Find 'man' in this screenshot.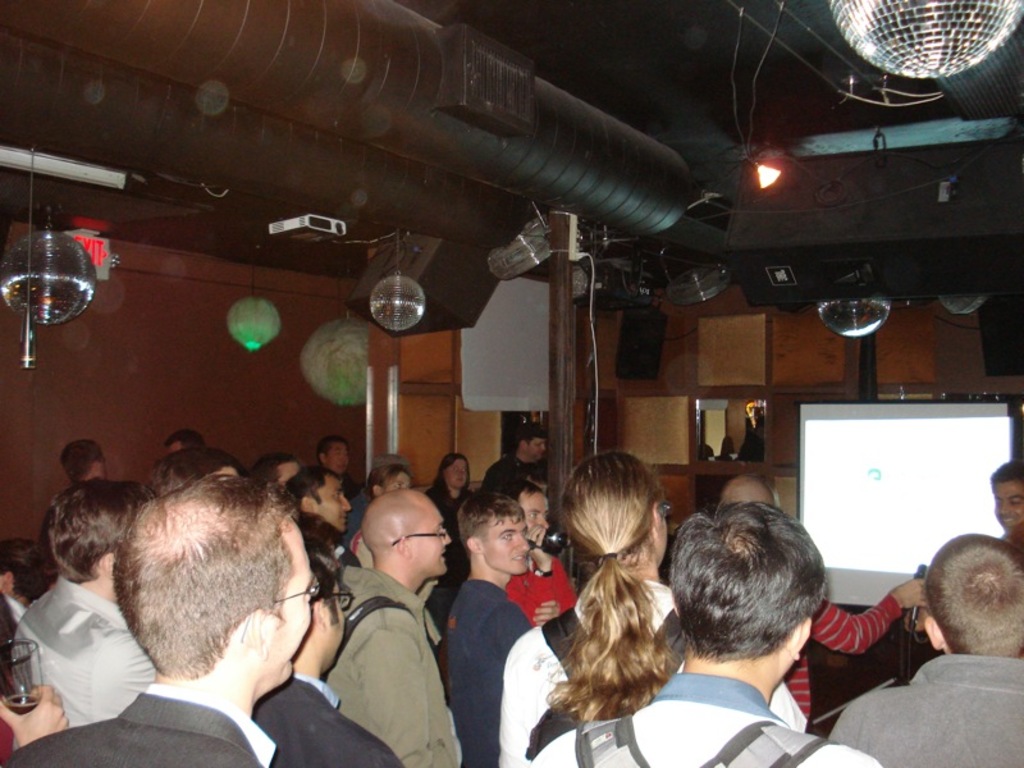
The bounding box for 'man' is {"x1": 248, "y1": 550, "x2": 398, "y2": 767}.
